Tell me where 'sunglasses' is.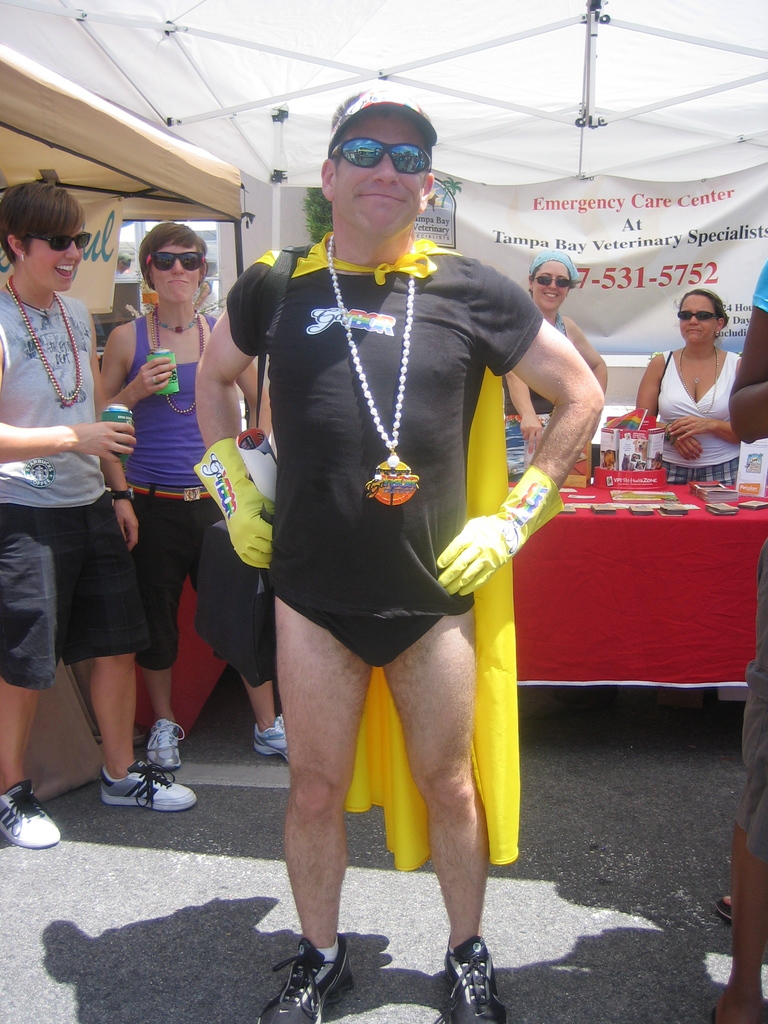
'sunglasses' is at [left=324, top=130, right=438, bottom=174].
